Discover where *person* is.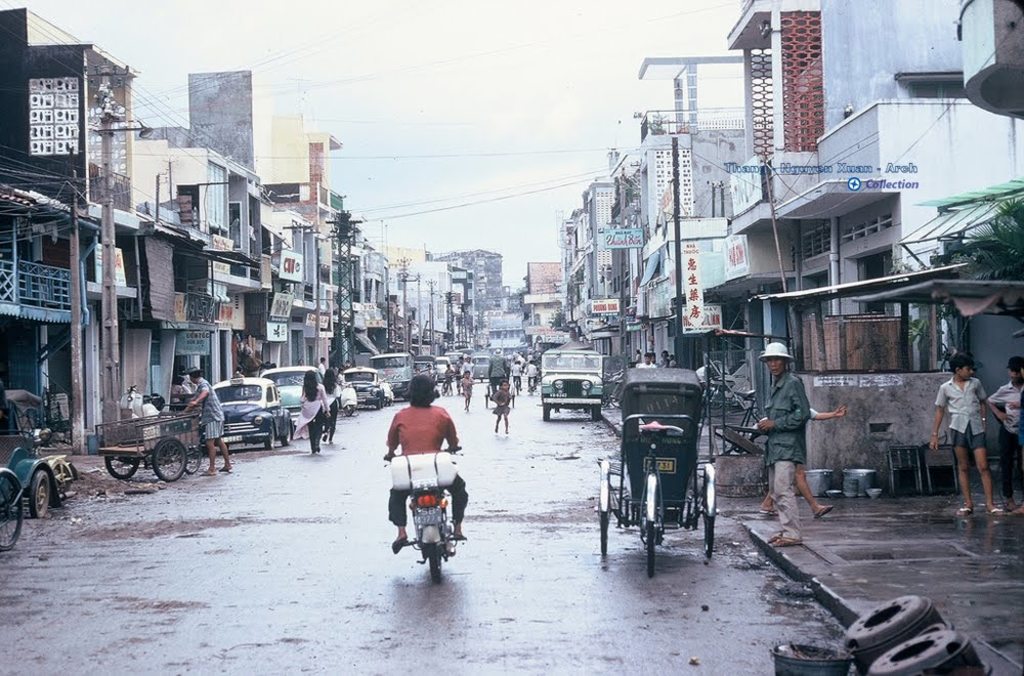
Discovered at rect(496, 382, 507, 434).
